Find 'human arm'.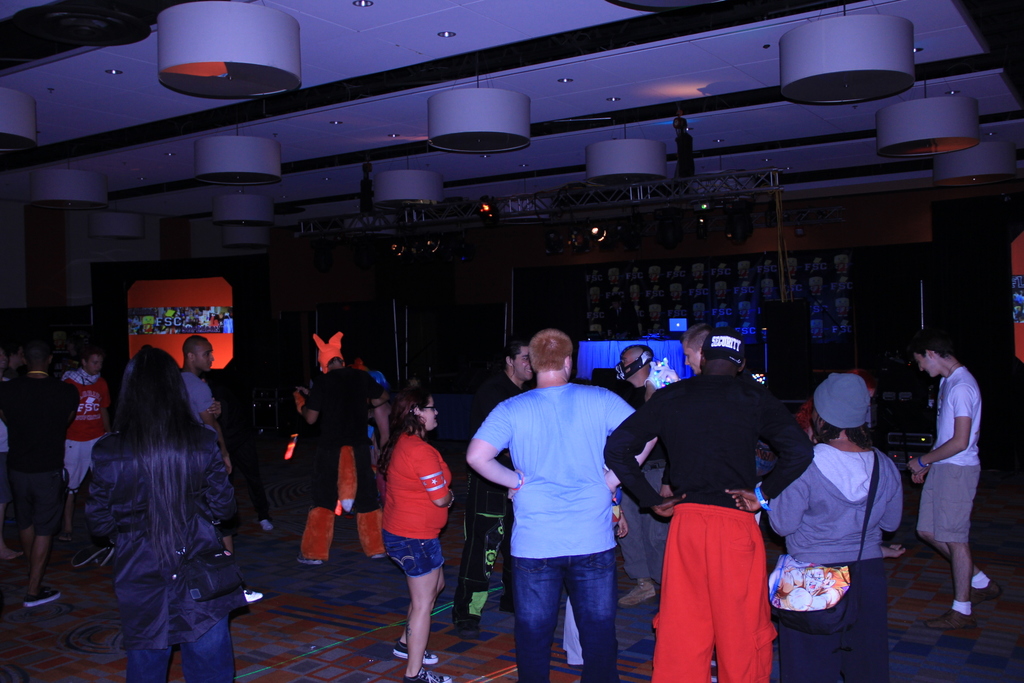
left=414, top=446, right=458, bottom=504.
